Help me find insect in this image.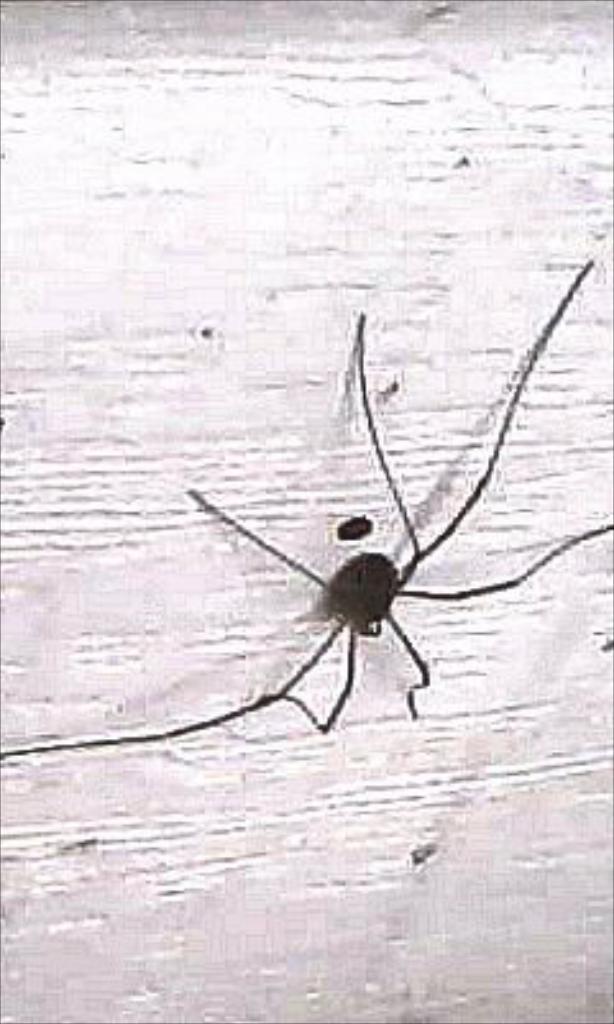
Found it: 0 256 611 763.
